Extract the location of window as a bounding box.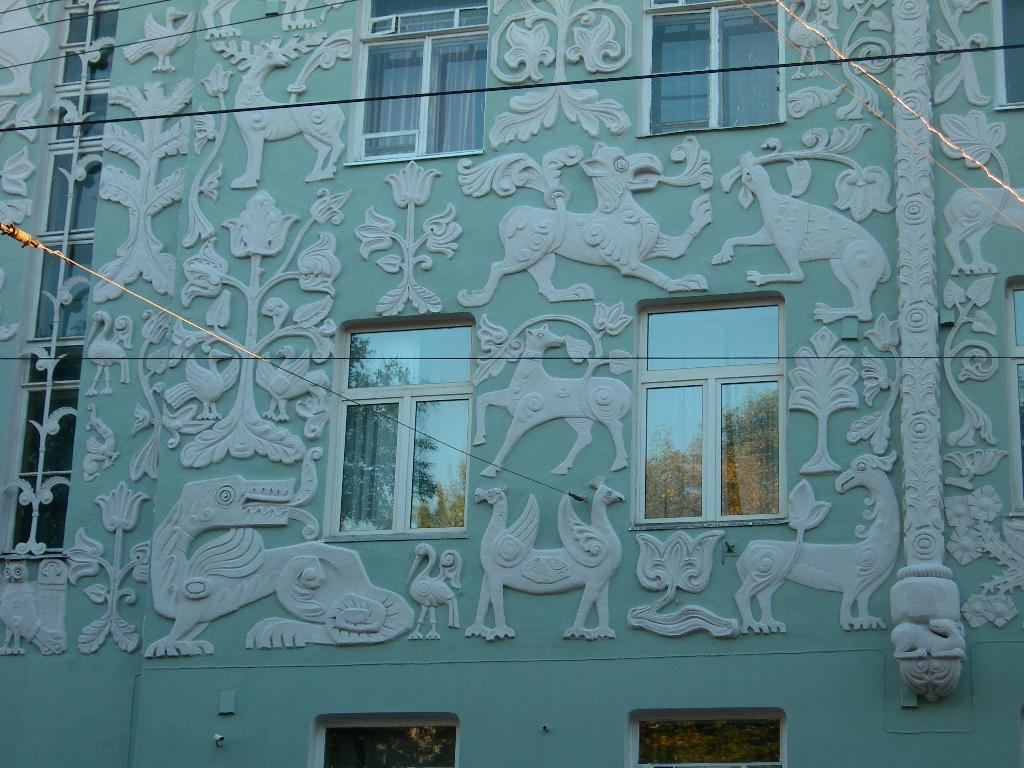
<region>1006, 280, 1023, 513</region>.
